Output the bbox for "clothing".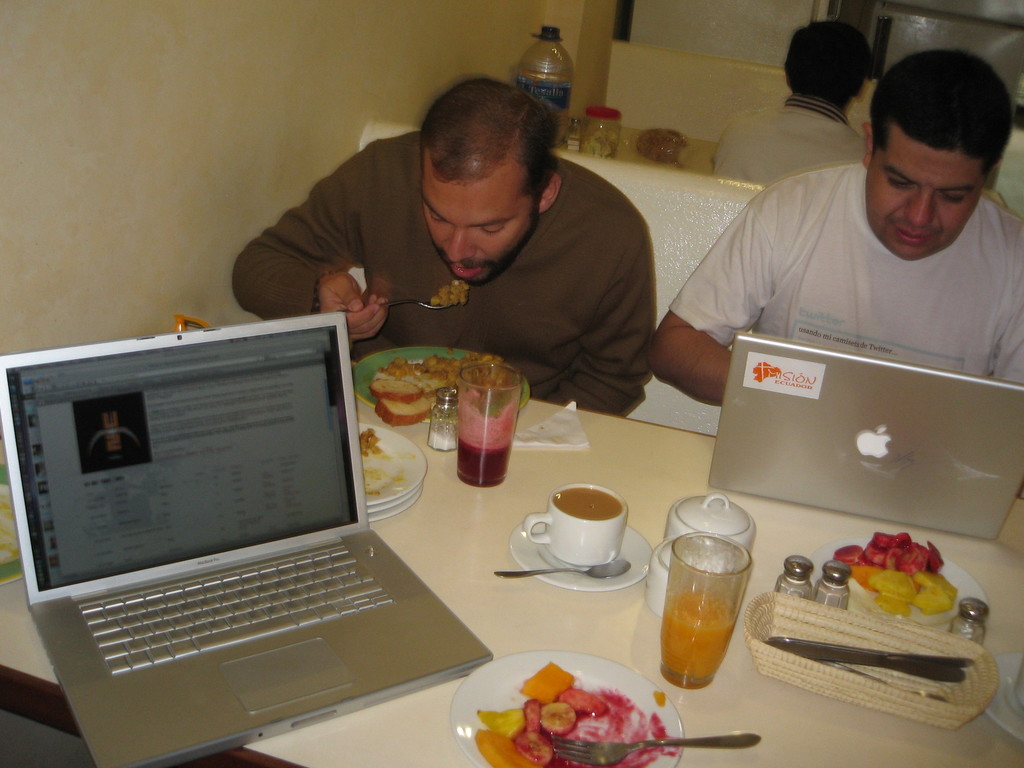
l=711, t=97, r=865, b=185.
